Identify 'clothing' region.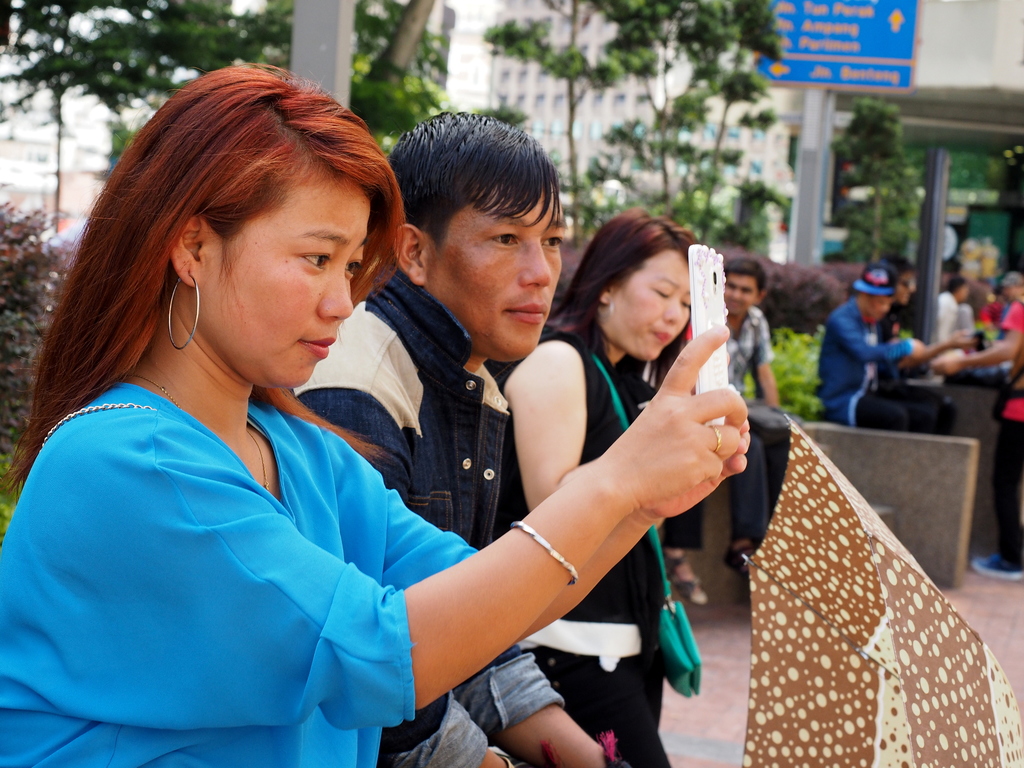
Region: 817, 303, 943, 428.
